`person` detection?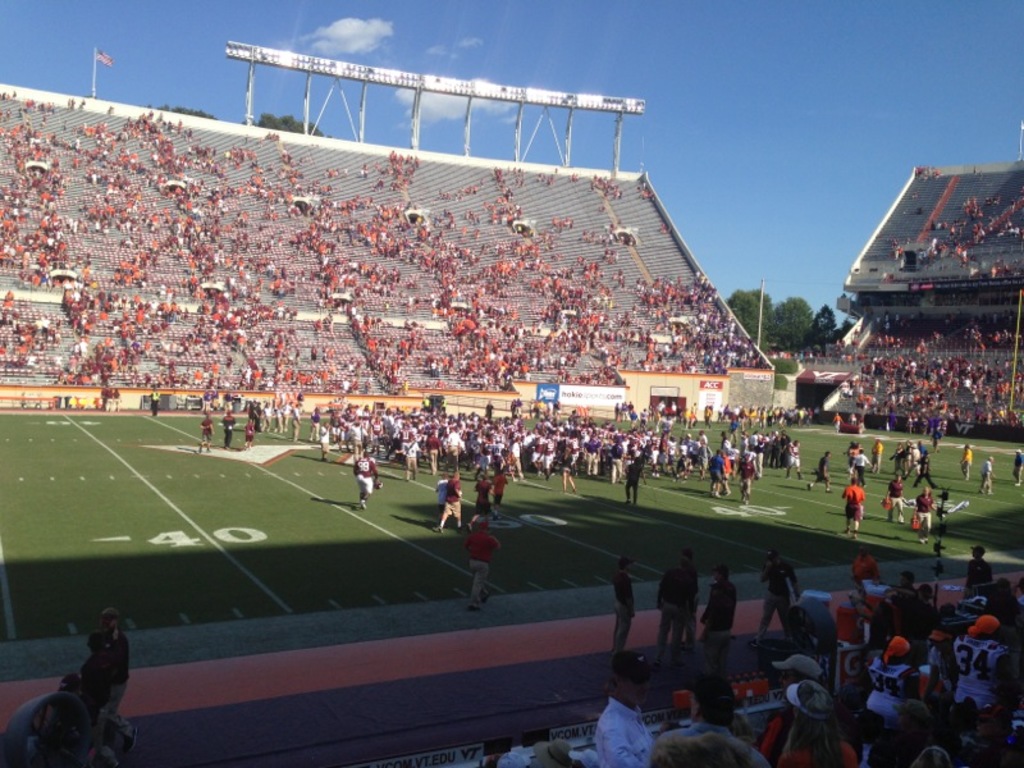
Rect(1011, 447, 1023, 484)
